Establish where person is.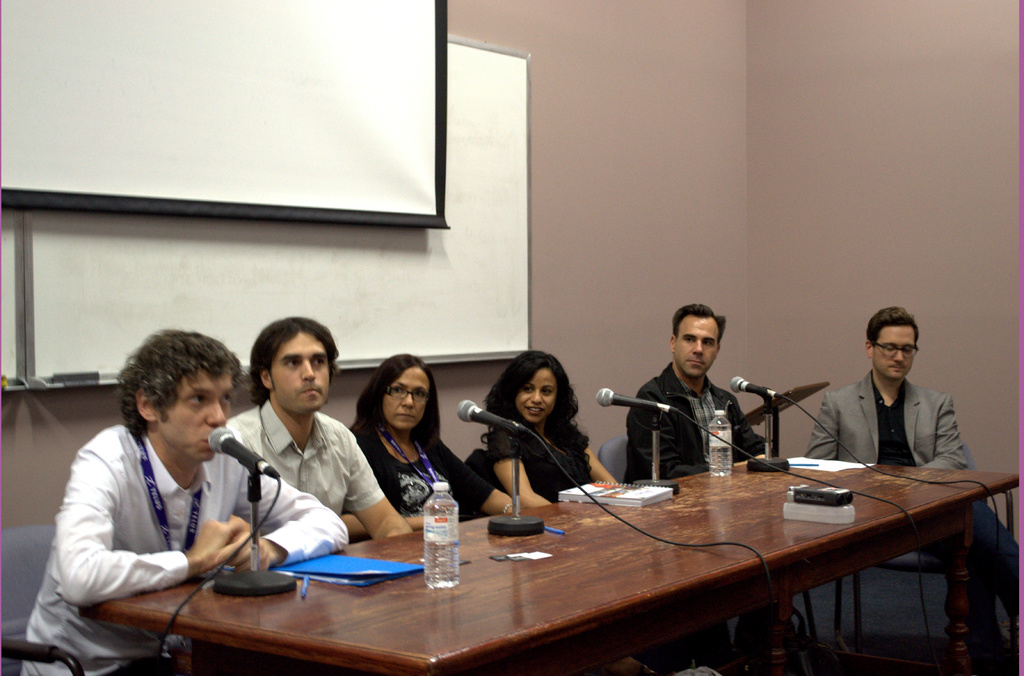
Established at <box>815,307,1023,675</box>.
